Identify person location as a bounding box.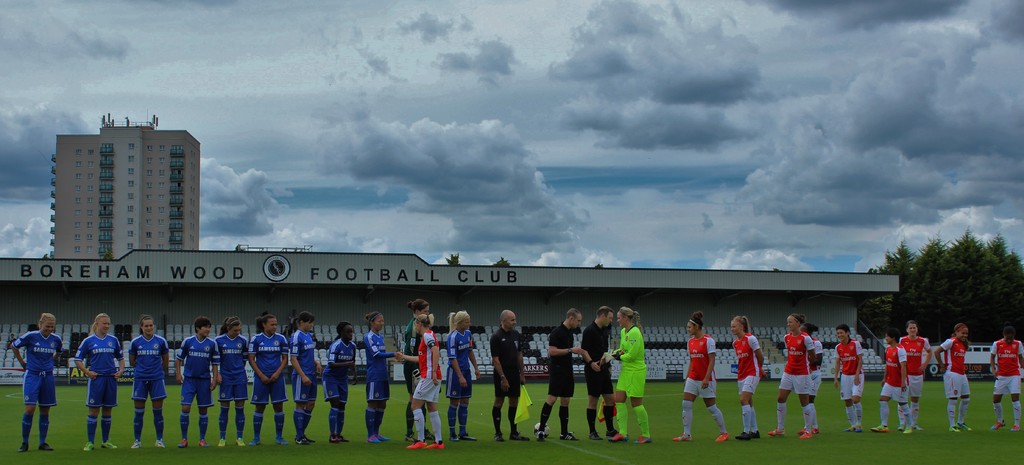
box=[445, 313, 483, 443].
